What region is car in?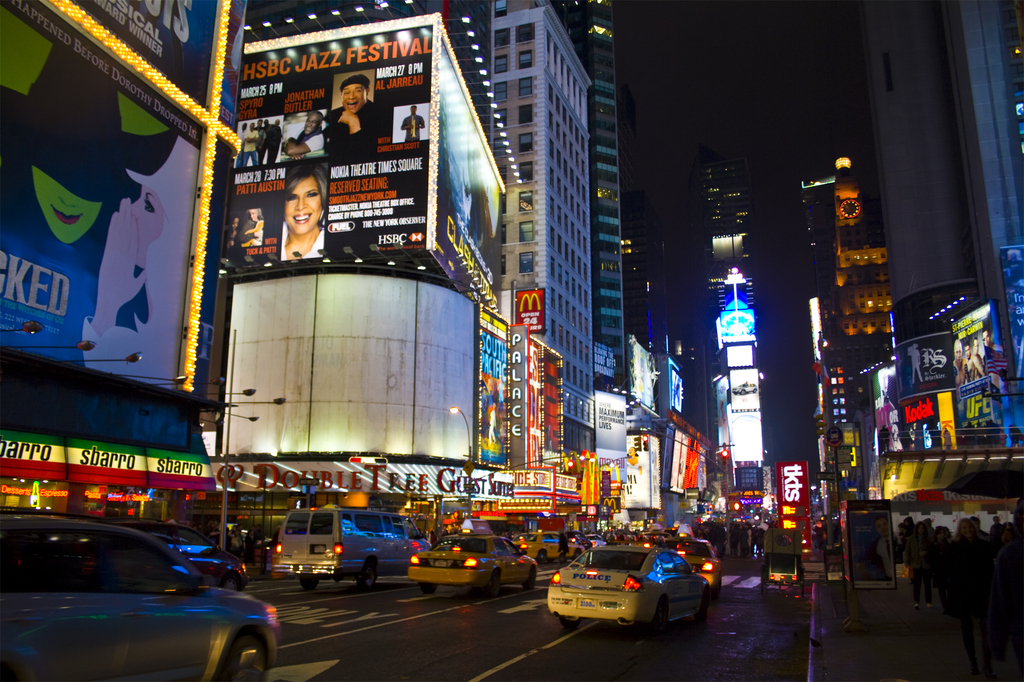
[left=677, top=532, right=717, bottom=585].
